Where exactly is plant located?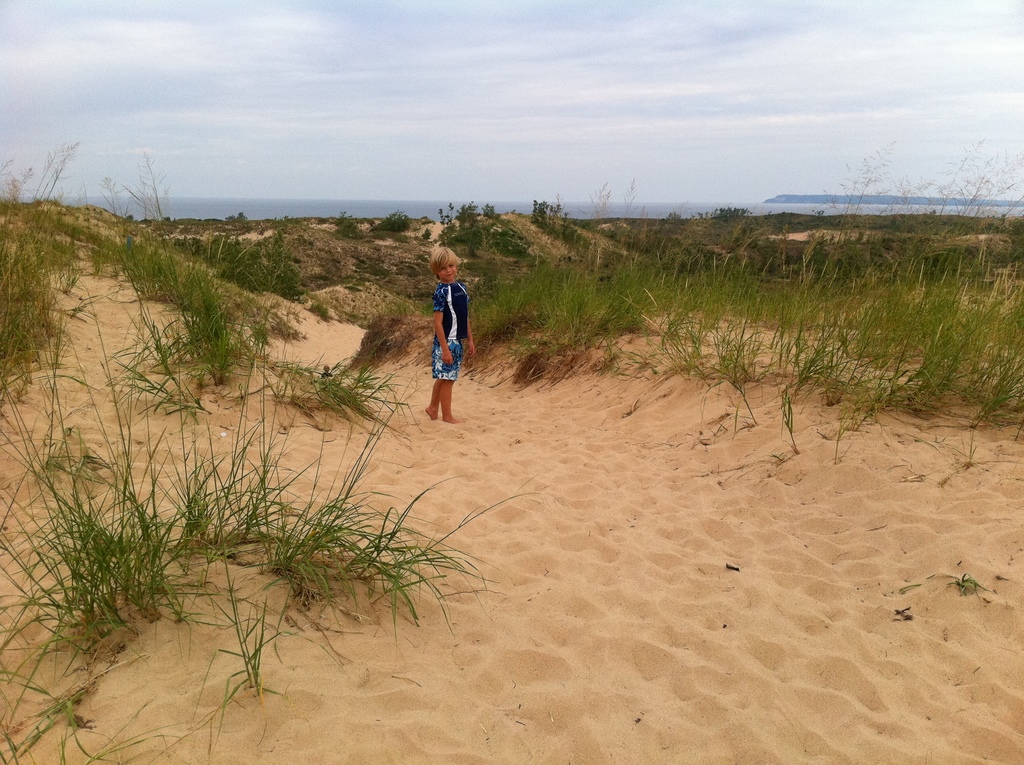
Its bounding box is bbox(530, 193, 571, 251).
